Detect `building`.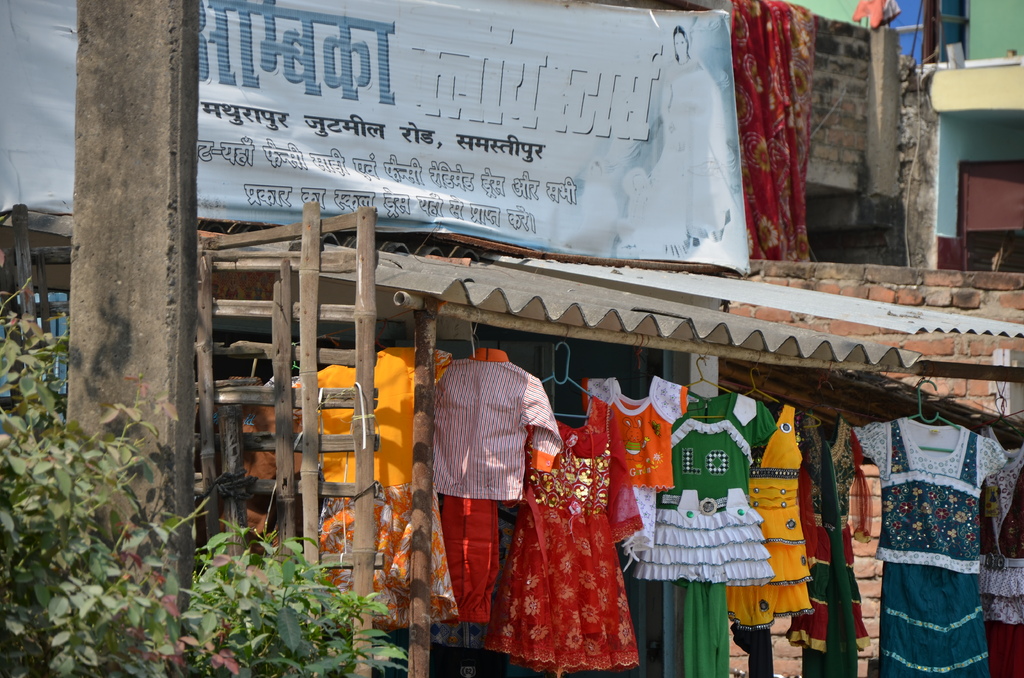
Detected at x1=929, y1=0, x2=1023, y2=267.
